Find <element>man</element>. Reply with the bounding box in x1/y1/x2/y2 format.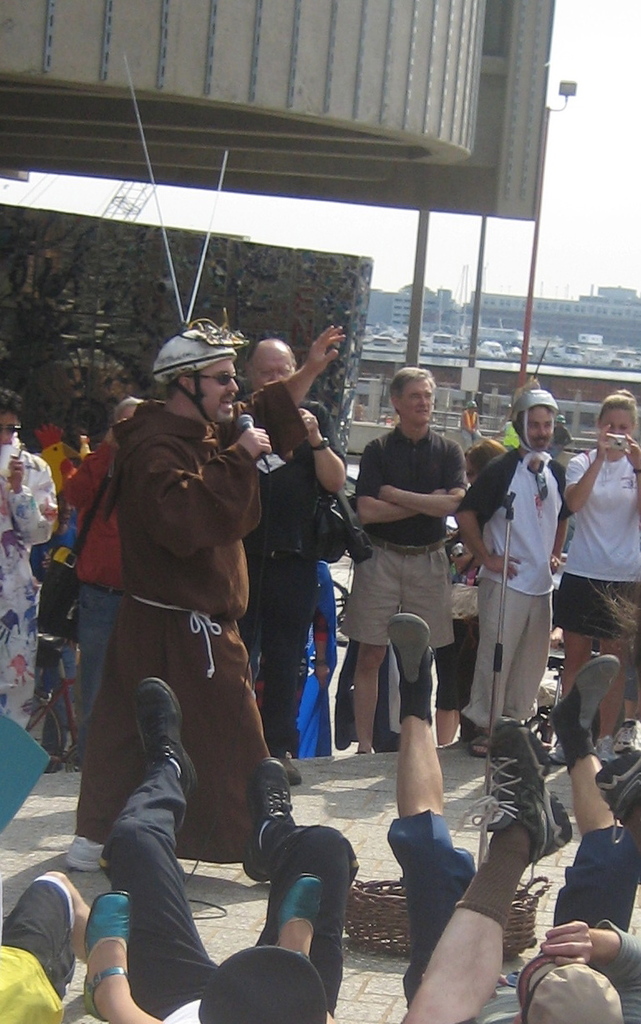
243/334/352/758.
